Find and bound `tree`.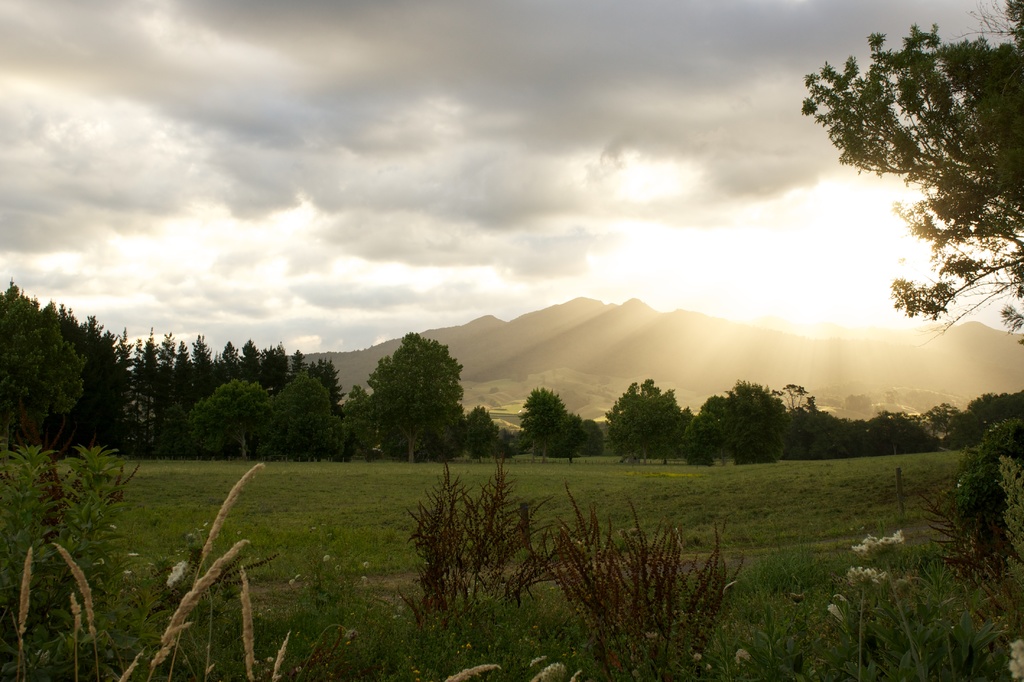
Bound: locate(331, 418, 347, 462).
